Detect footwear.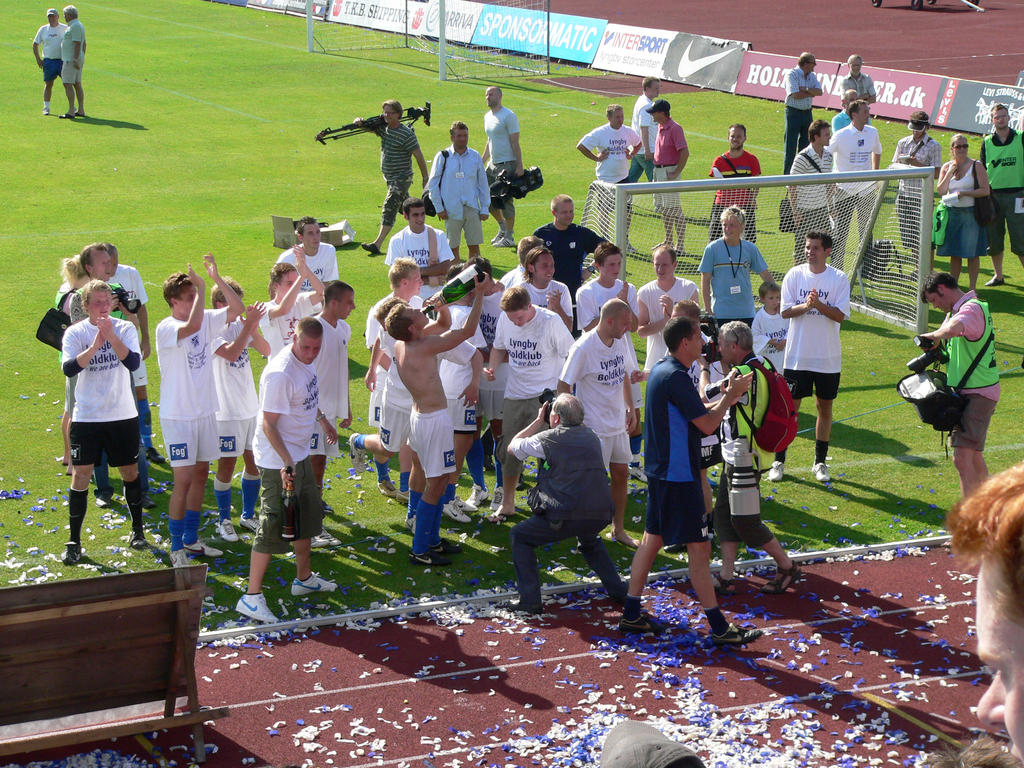
Detected at x1=444 y1=498 x2=476 y2=523.
